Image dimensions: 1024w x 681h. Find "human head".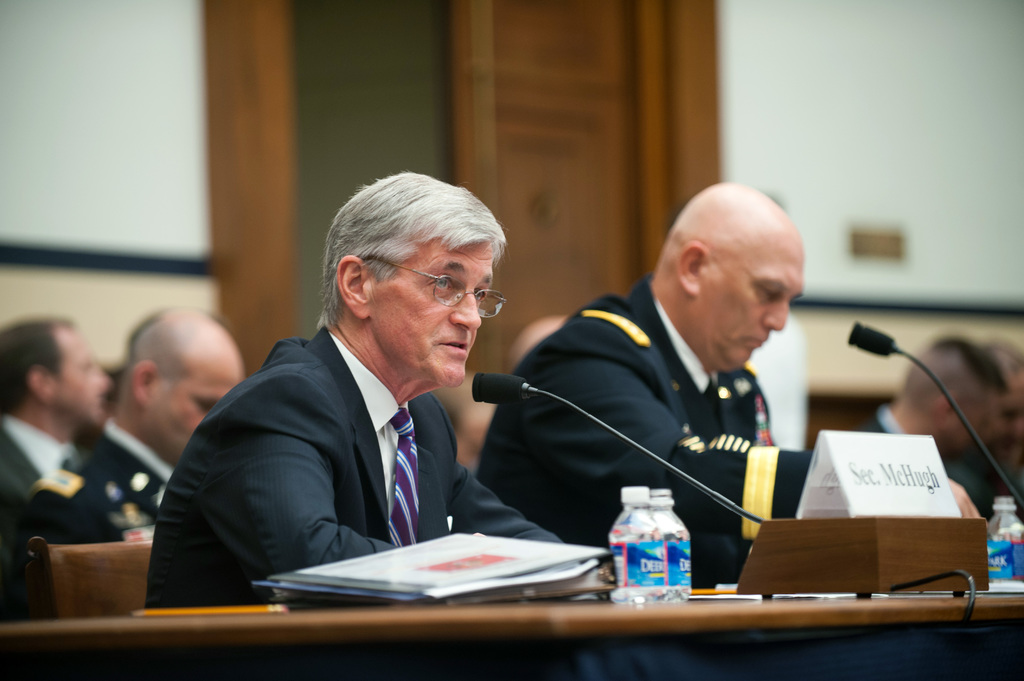
bbox=(0, 319, 112, 424).
